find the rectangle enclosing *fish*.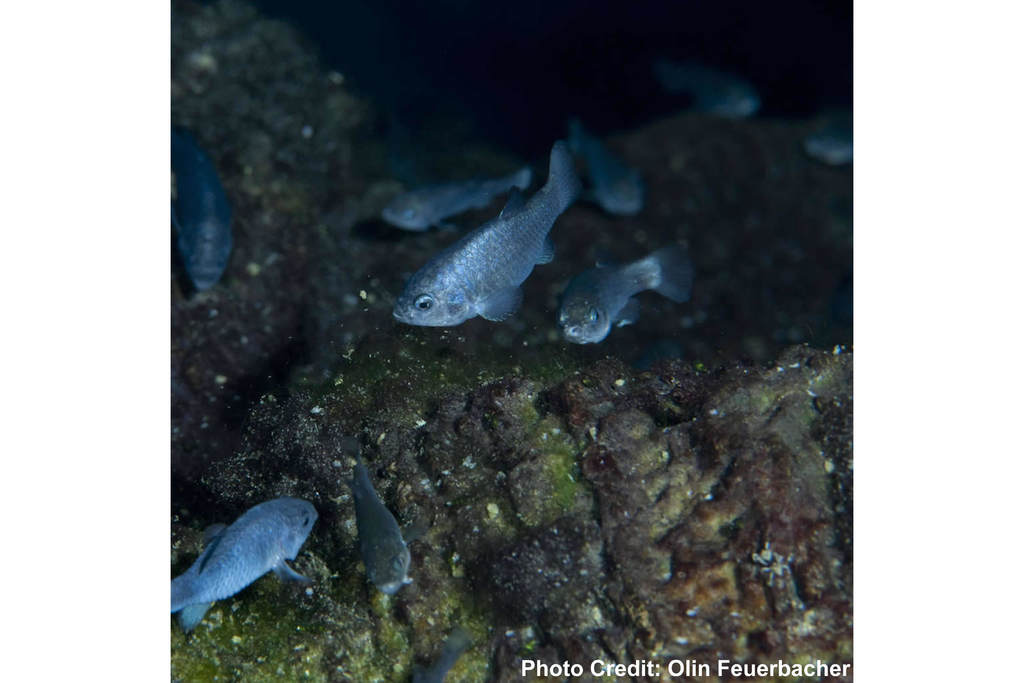
[160,129,236,293].
